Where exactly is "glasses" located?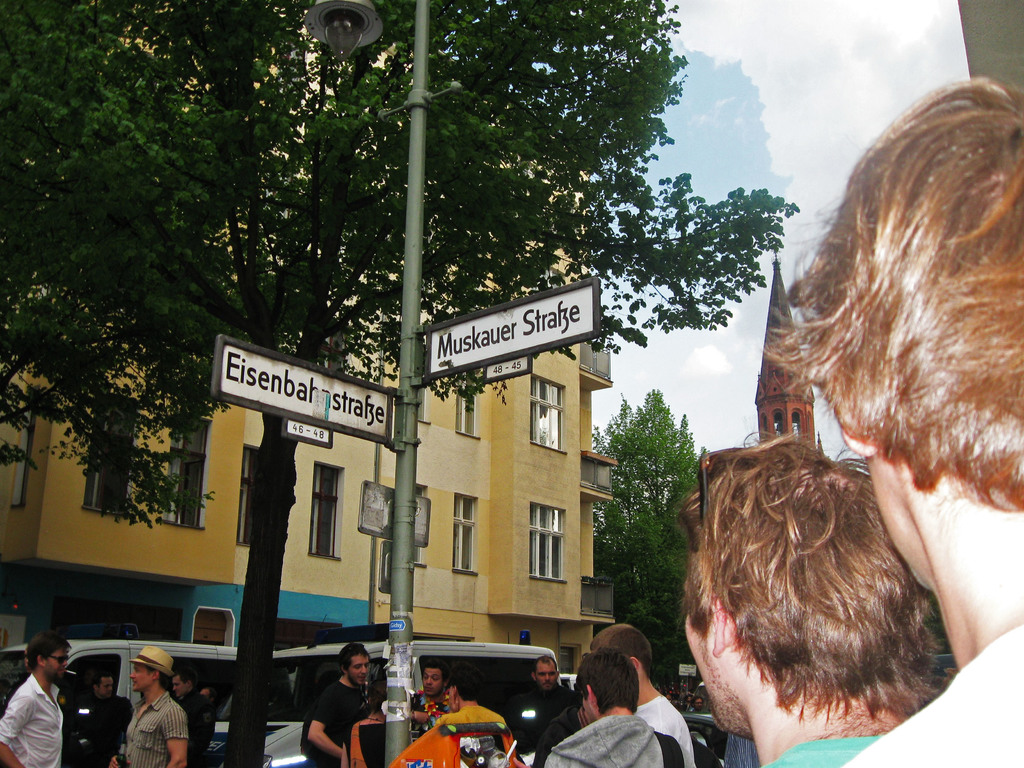
Its bounding box is Rect(45, 655, 70, 664).
